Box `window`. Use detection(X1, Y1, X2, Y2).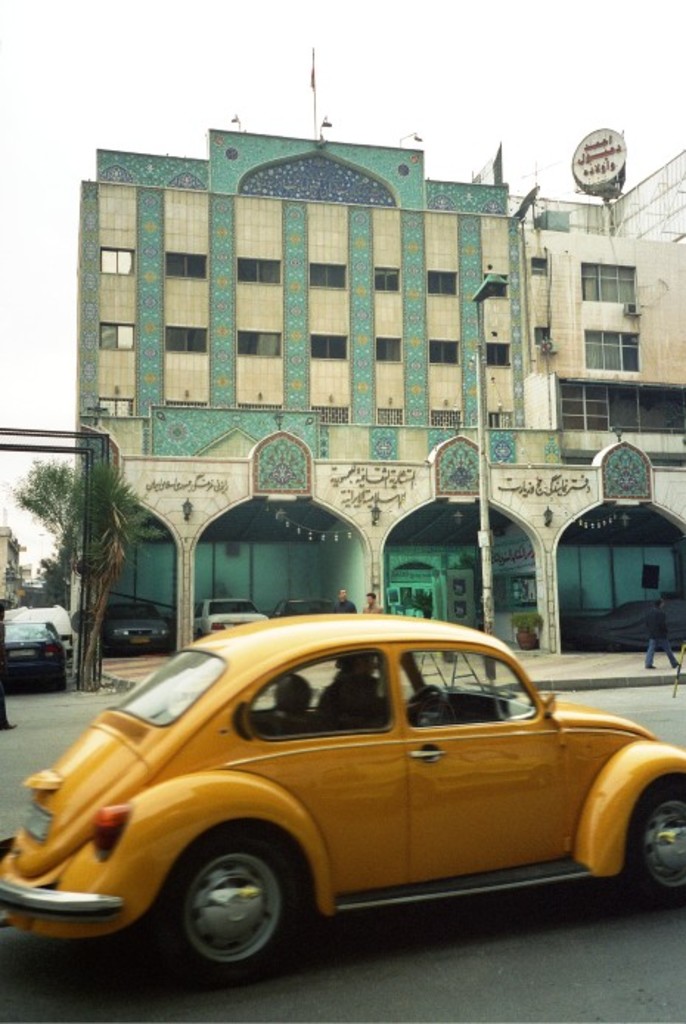
detection(556, 382, 685, 432).
